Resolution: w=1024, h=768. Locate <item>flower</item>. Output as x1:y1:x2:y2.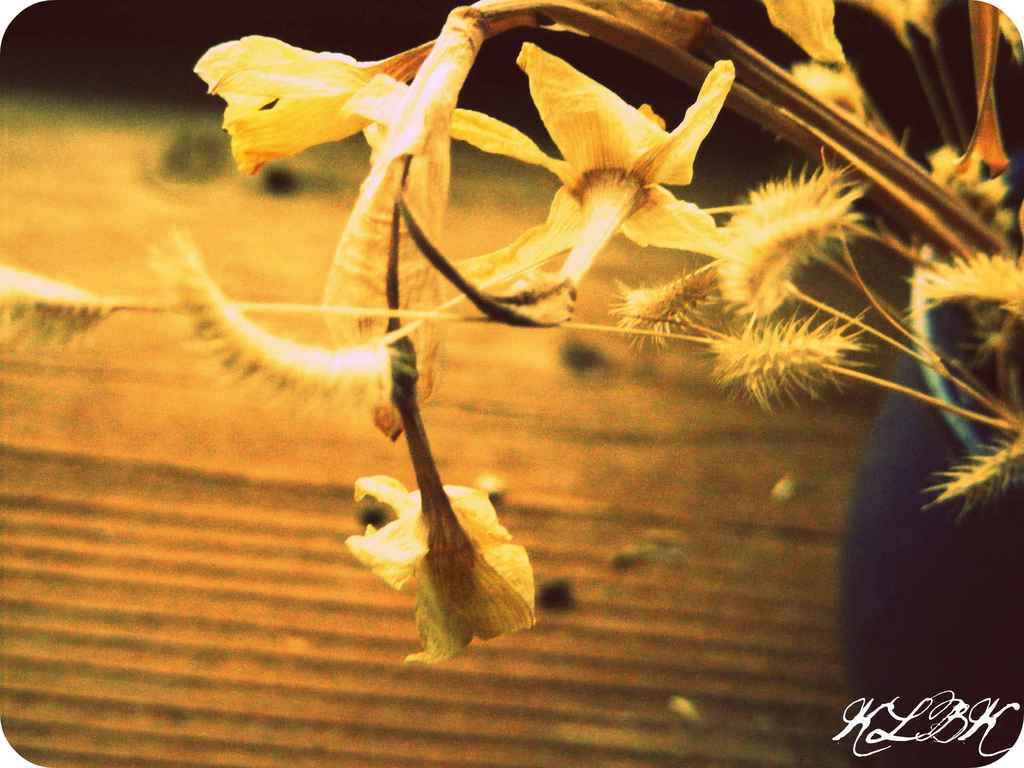
191:13:486:434.
